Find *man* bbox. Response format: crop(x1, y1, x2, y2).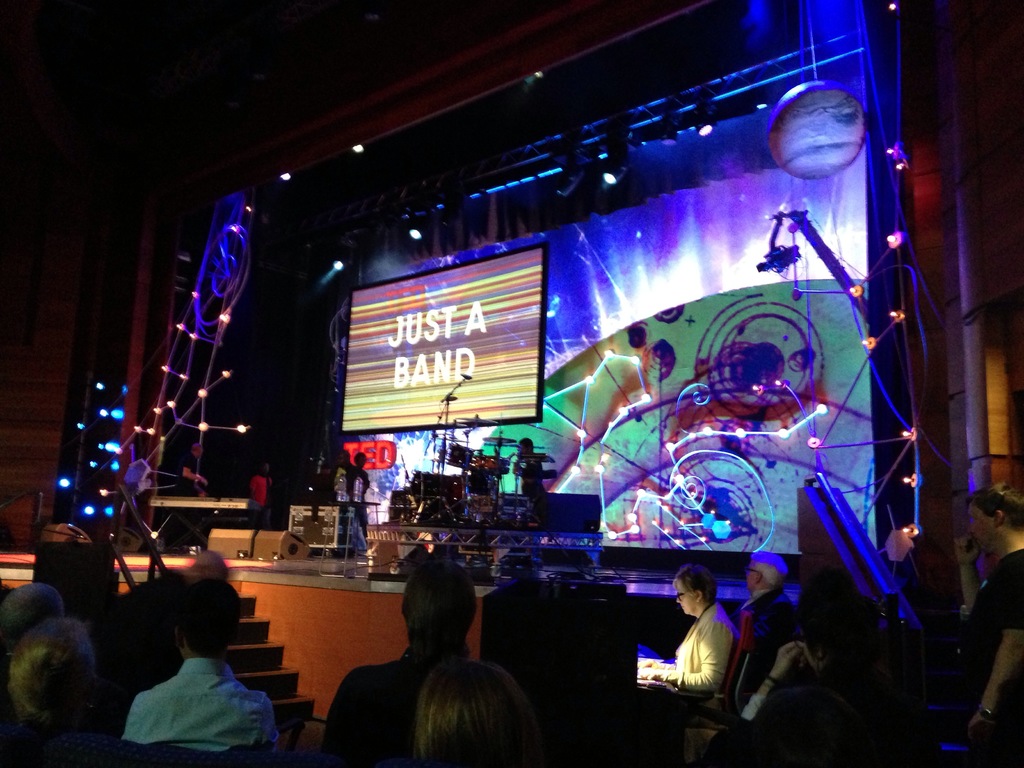
crop(514, 436, 545, 511).
